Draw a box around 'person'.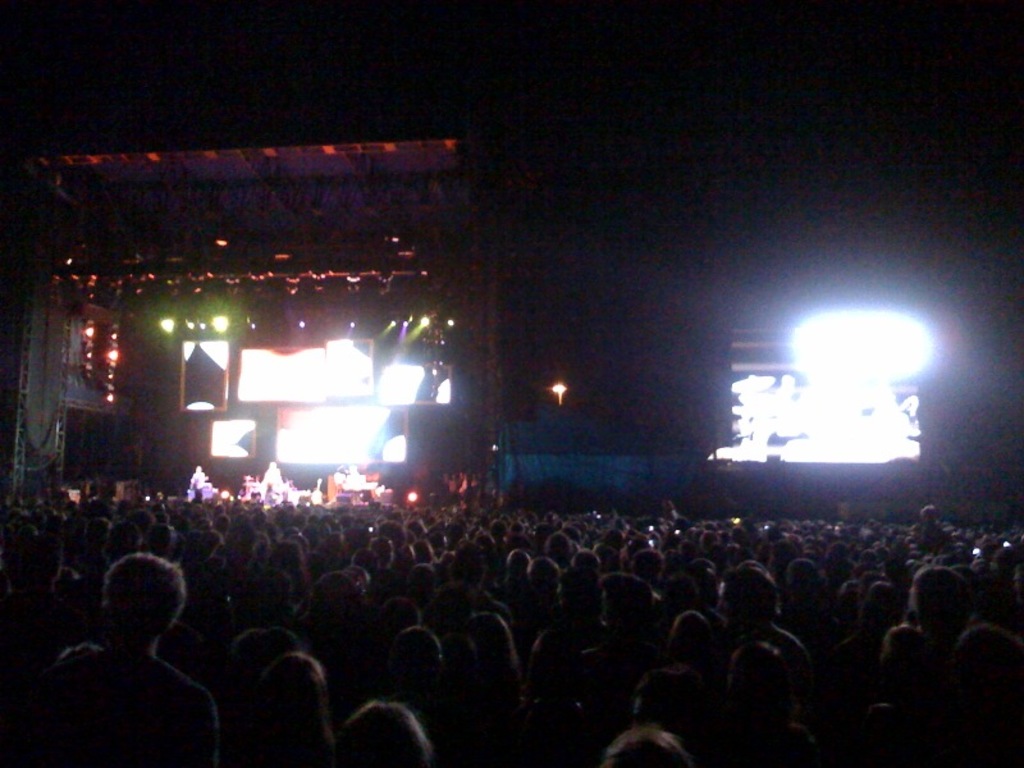
pyautogui.locateOnScreen(72, 524, 196, 756).
